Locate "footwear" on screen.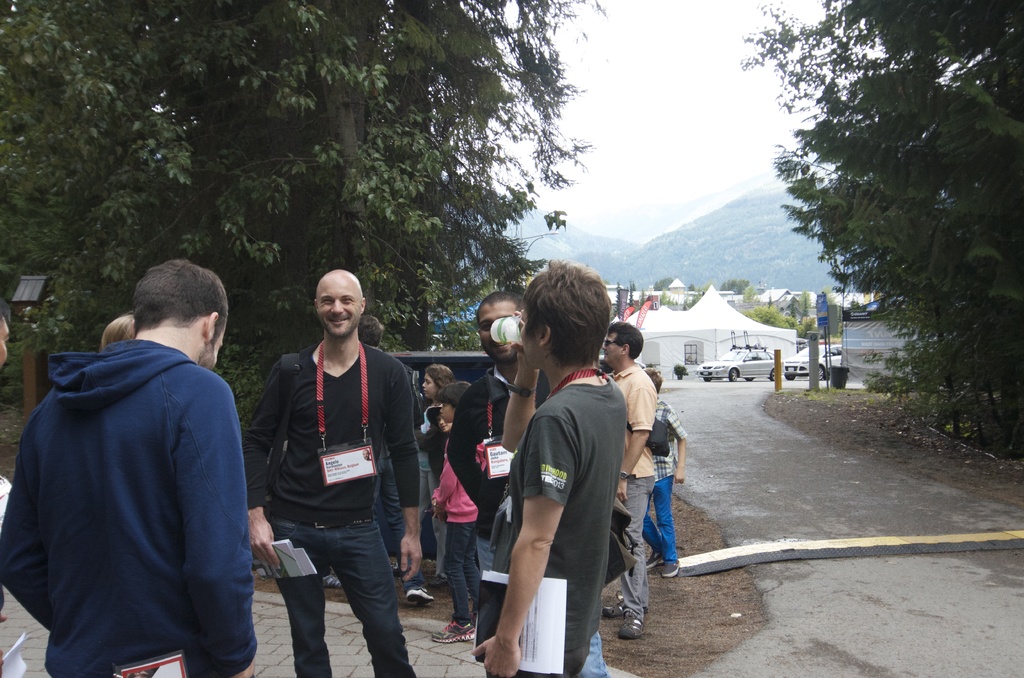
On screen at 621/612/642/637.
